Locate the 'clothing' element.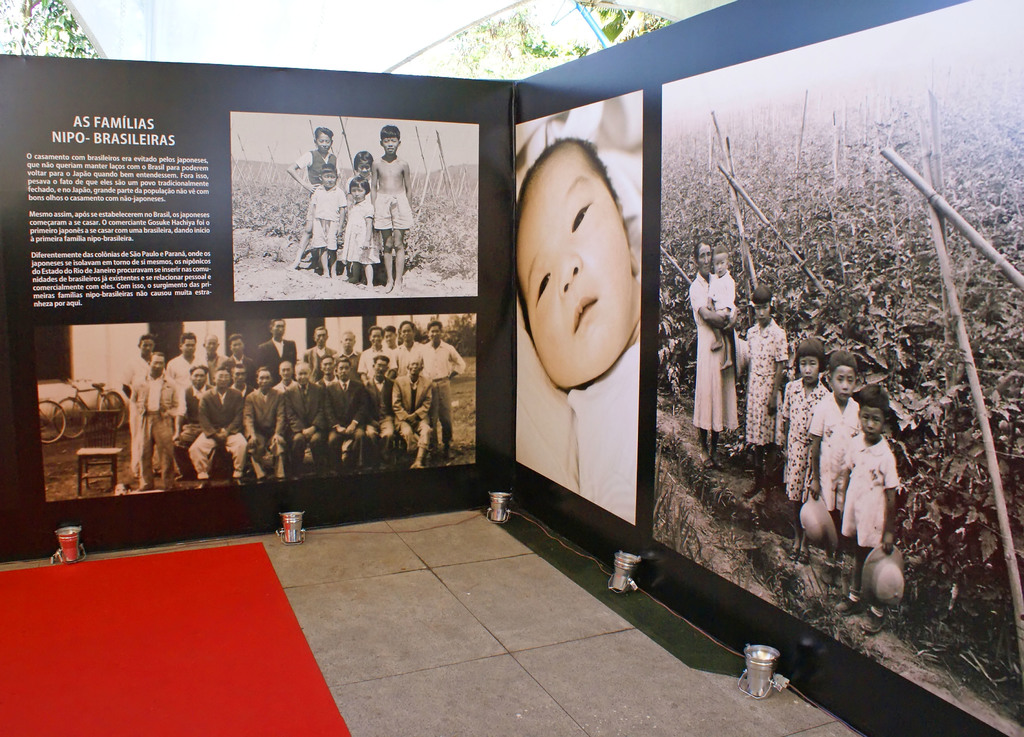
Element bbox: [125, 370, 188, 486].
